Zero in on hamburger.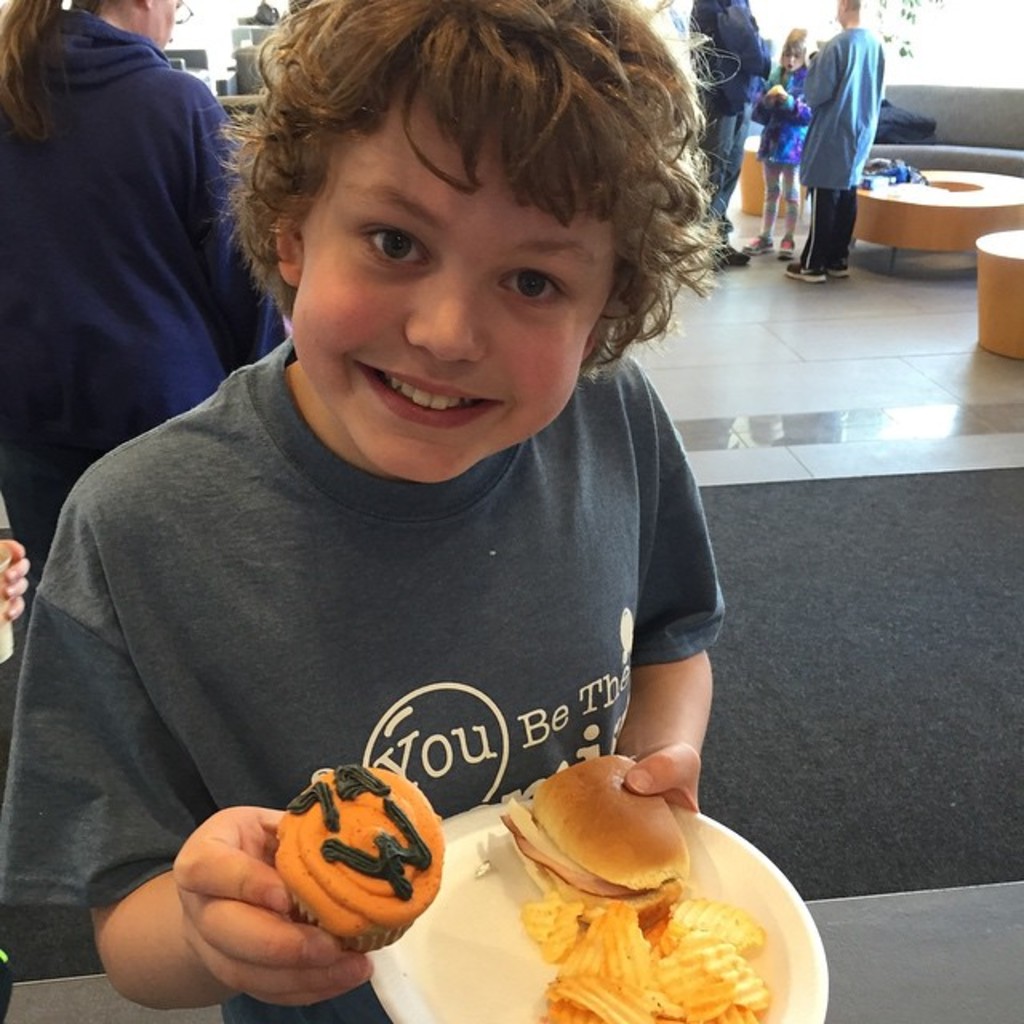
Zeroed in: (left=501, top=757, right=686, bottom=923).
